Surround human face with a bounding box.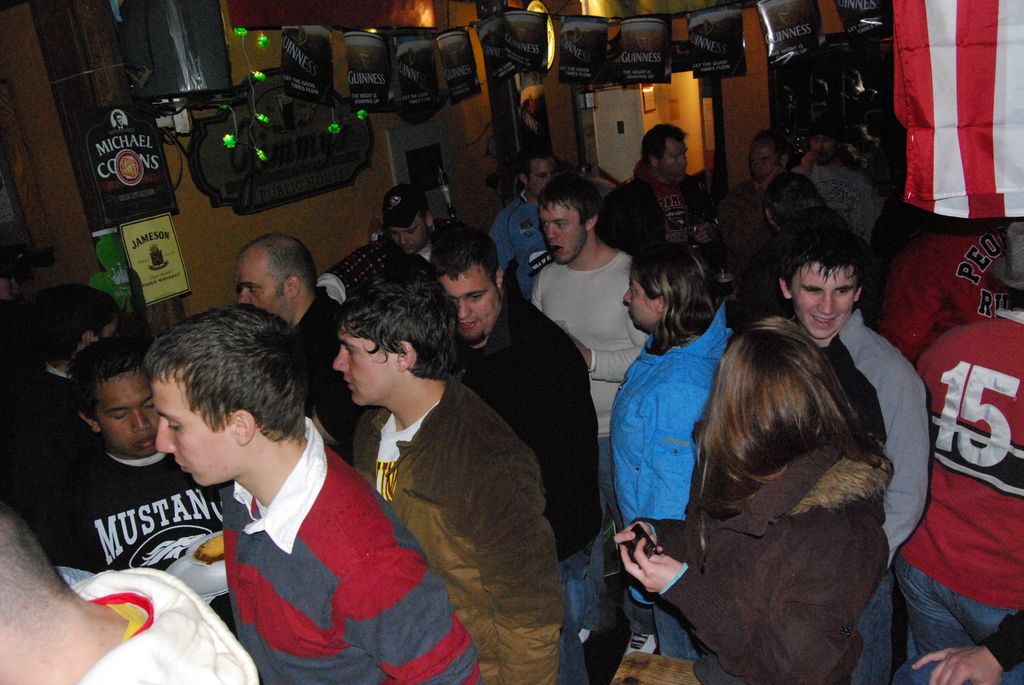
box=[623, 274, 658, 329].
